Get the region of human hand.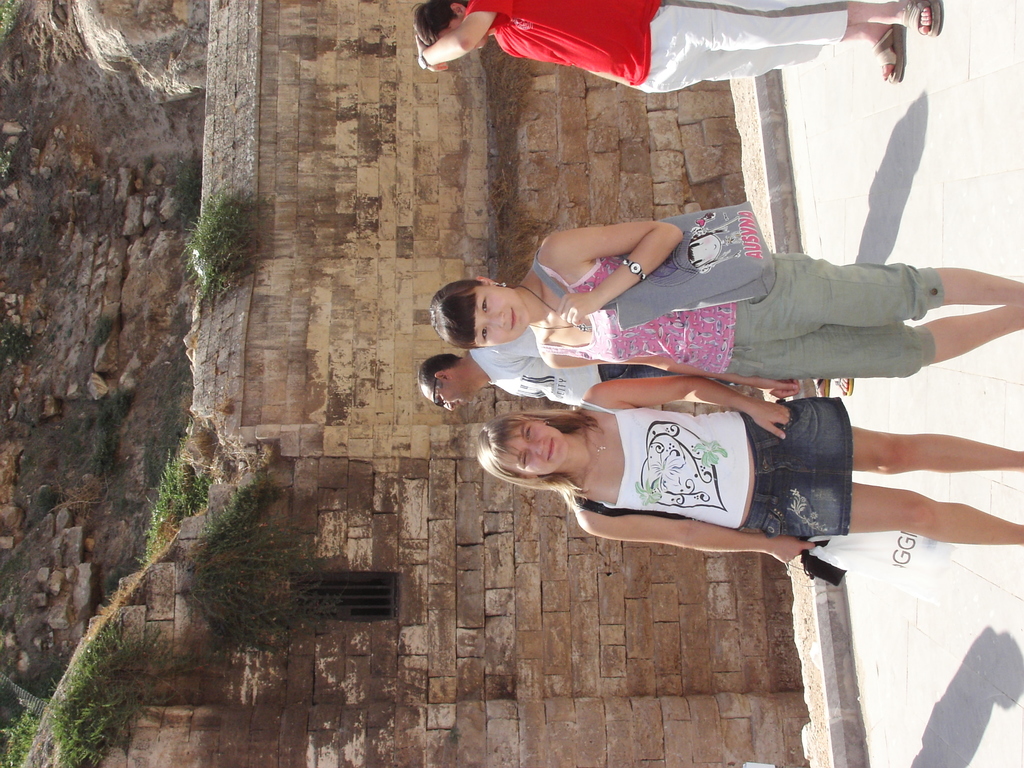
{"x1": 415, "y1": 34, "x2": 449, "y2": 74}.
